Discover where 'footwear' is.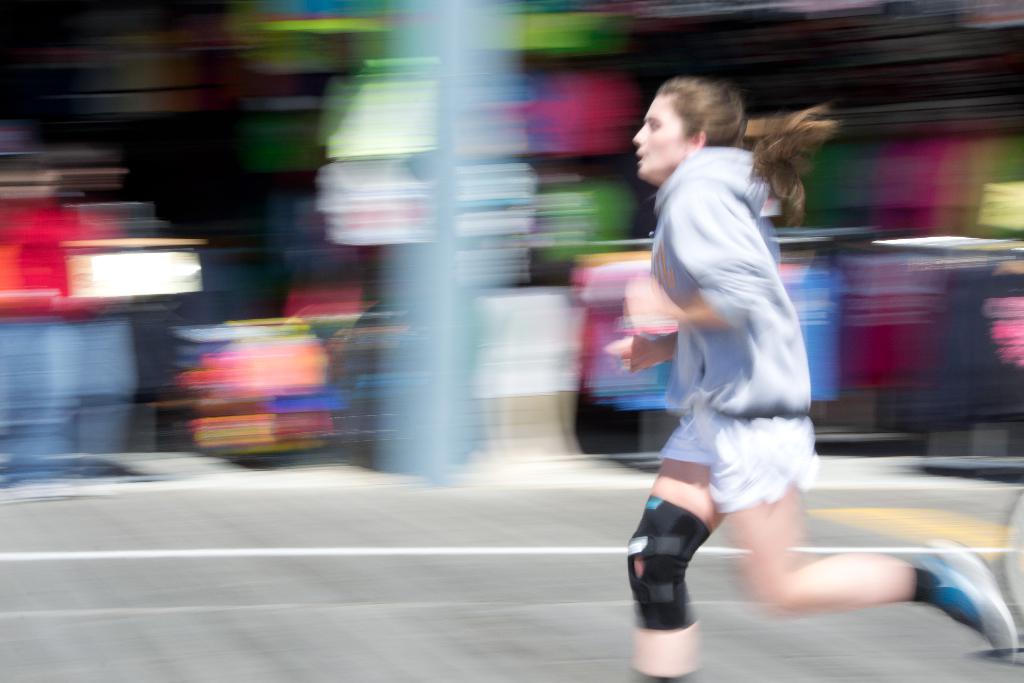
Discovered at pyautogui.locateOnScreen(918, 532, 1023, 663).
